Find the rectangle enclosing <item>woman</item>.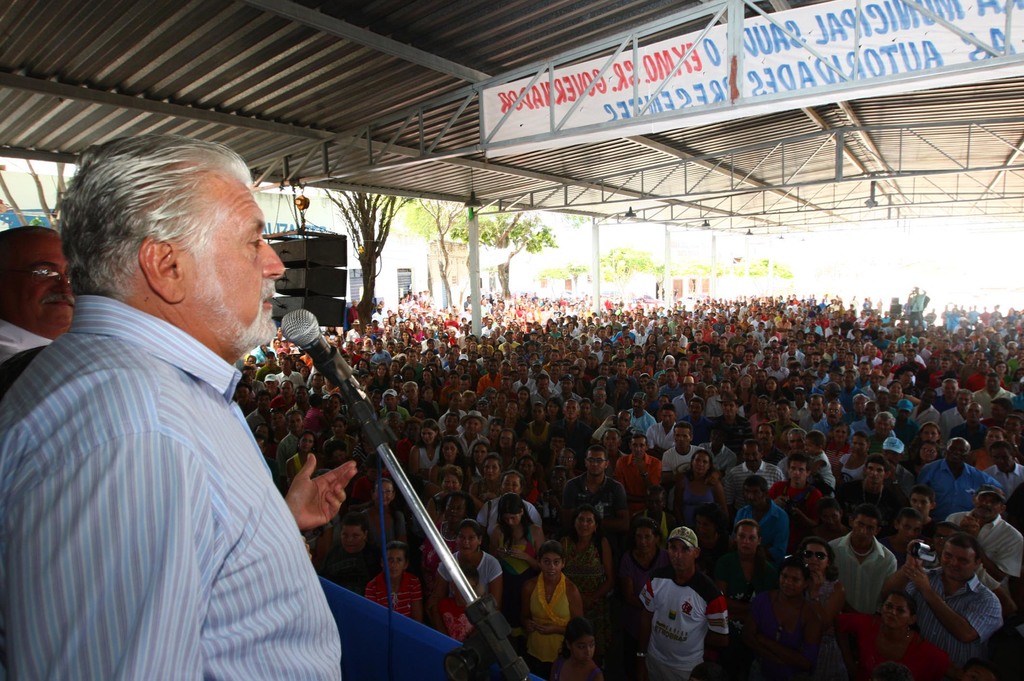
[x1=965, y1=422, x2=1009, y2=472].
